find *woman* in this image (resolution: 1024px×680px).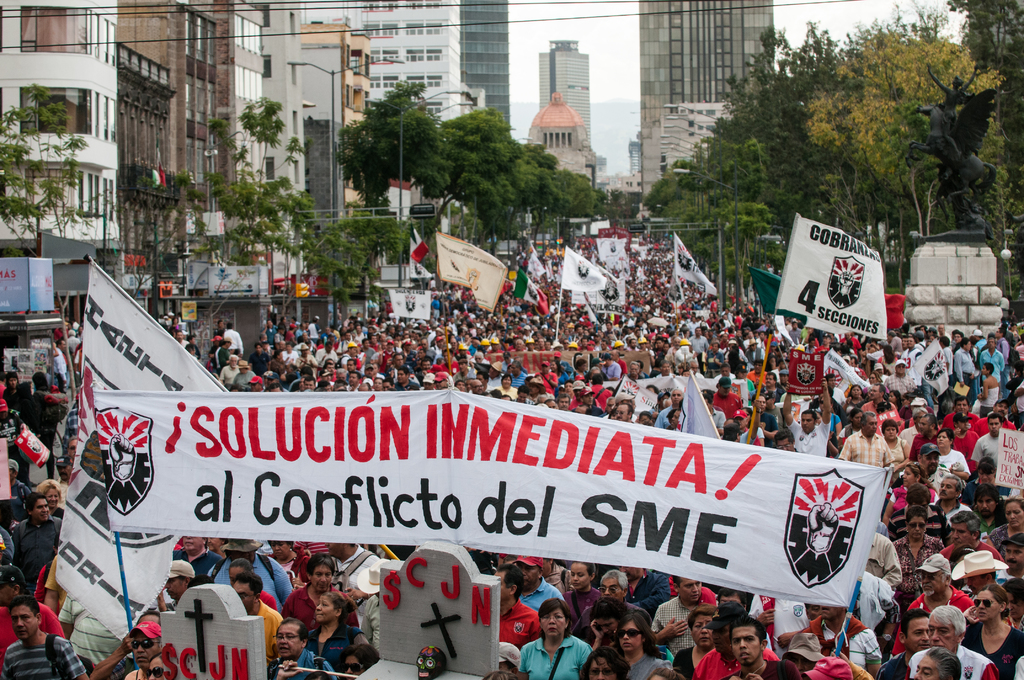
[left=963, top=581, right=1023, bottom=679].
